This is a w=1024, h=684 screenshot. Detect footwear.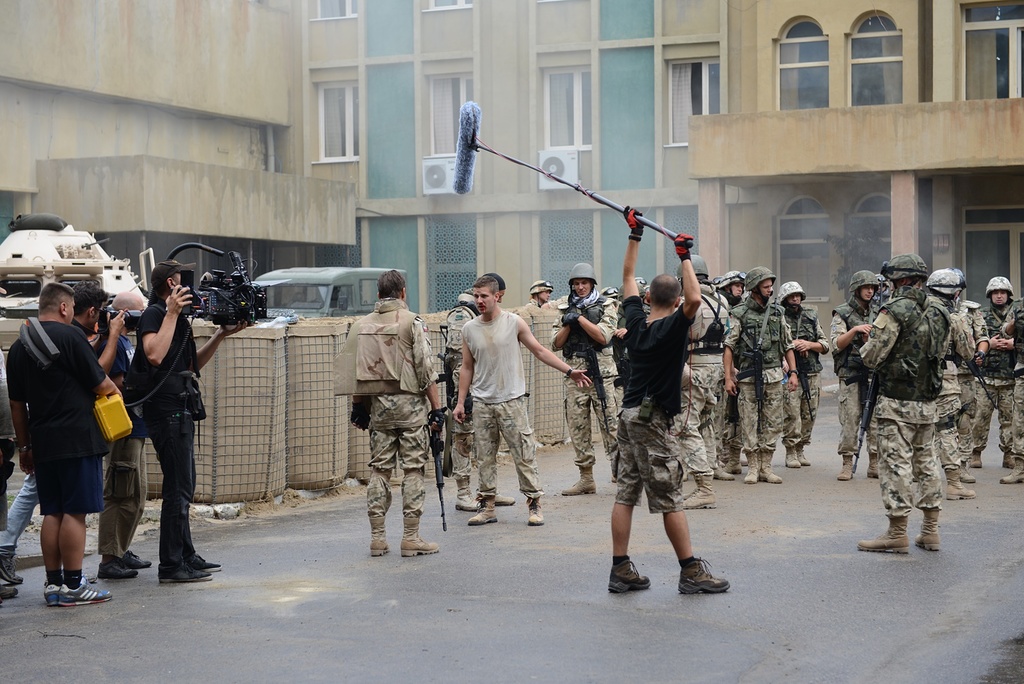
select_region(945, 470, 979, 499).
